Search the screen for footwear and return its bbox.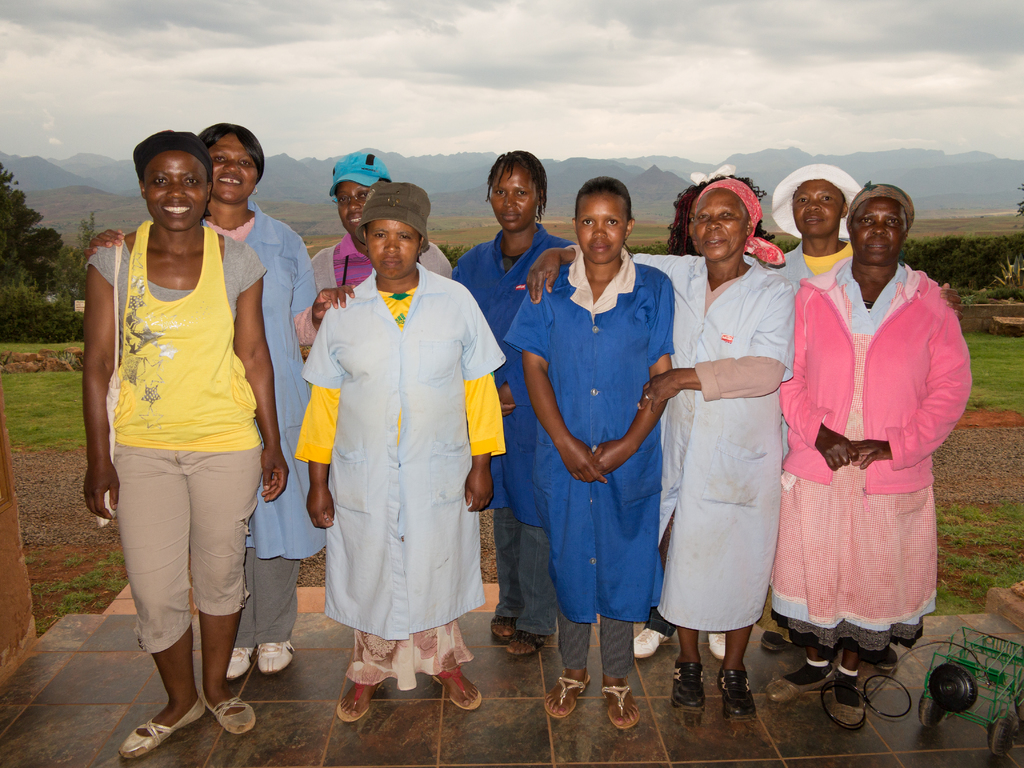
Found: <bbox>334, 680, 385, 724</bbox>.
